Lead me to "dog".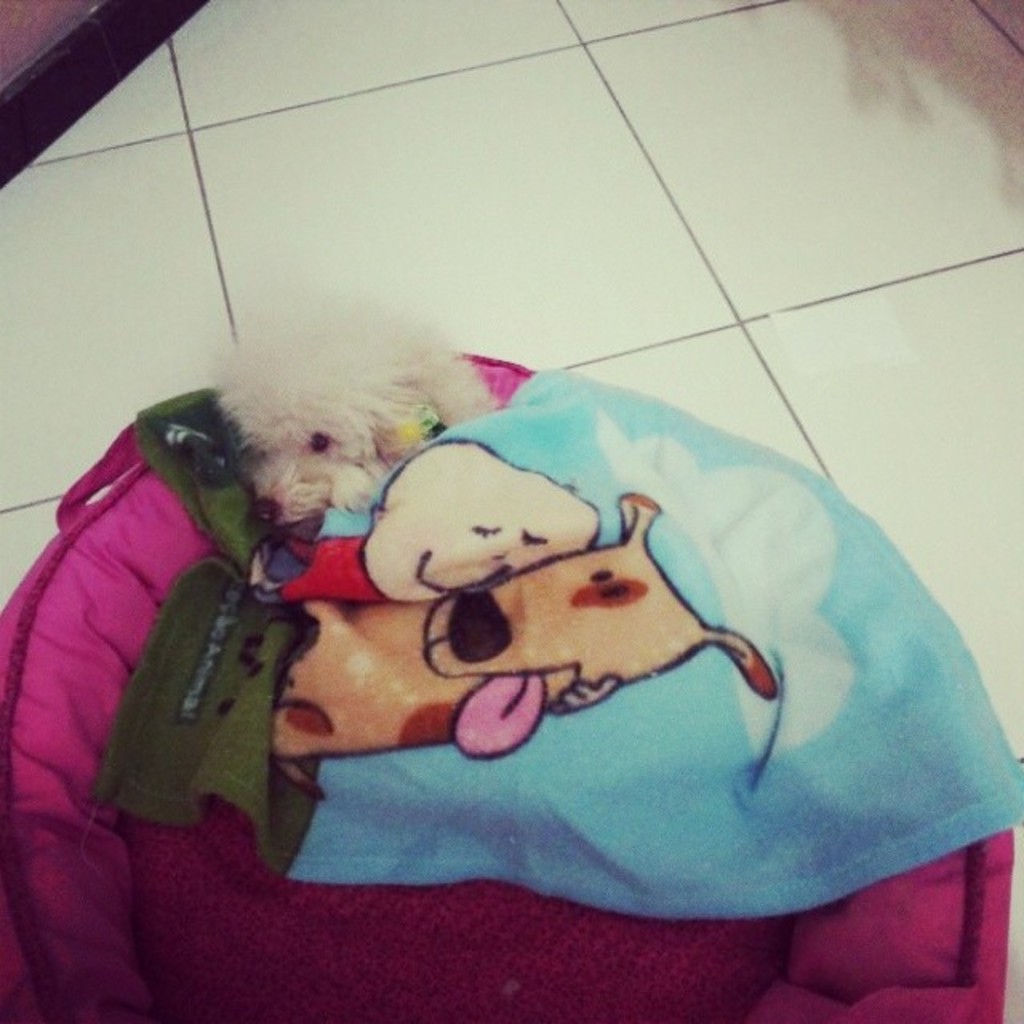
Lead to l=272, t=491, r=781, b=803.
